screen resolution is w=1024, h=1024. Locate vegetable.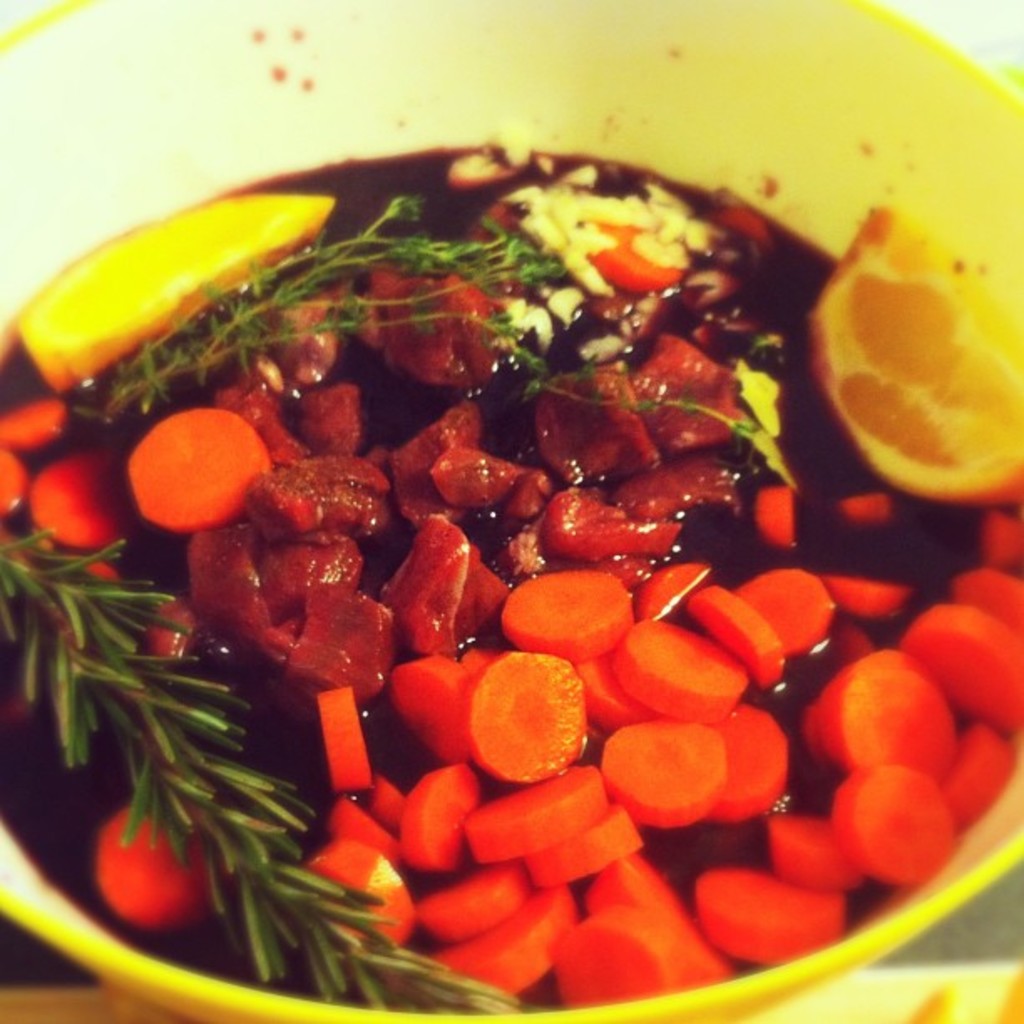
Rect(556, 915, 684, 1011).
